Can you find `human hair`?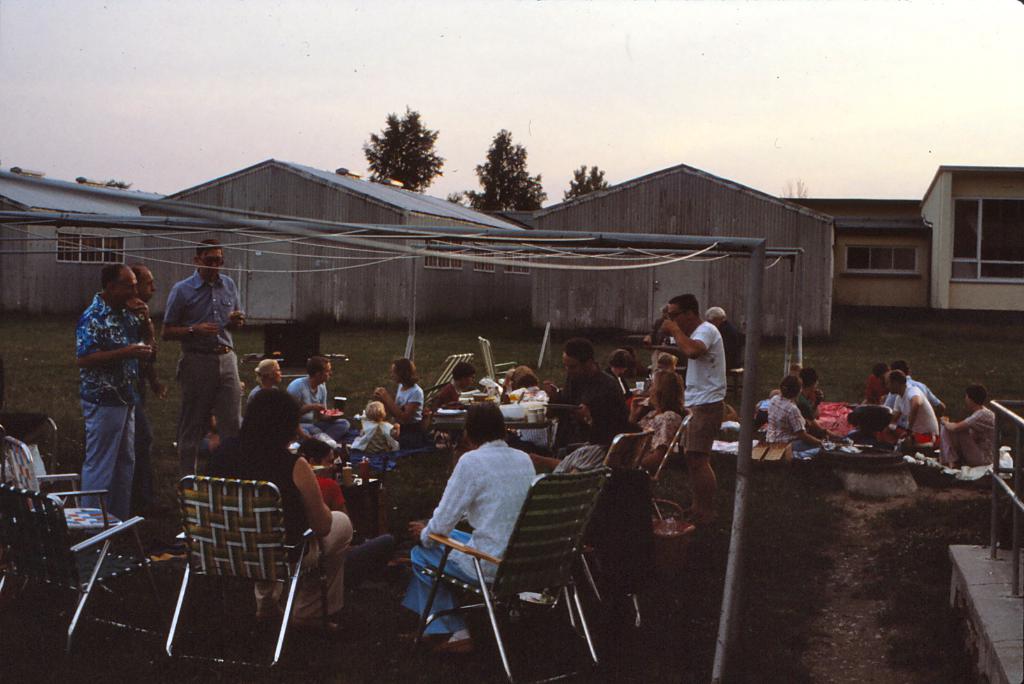
Yes, bounding box: pyautogui.locateOnScreen(459, 399, 509, 441).
